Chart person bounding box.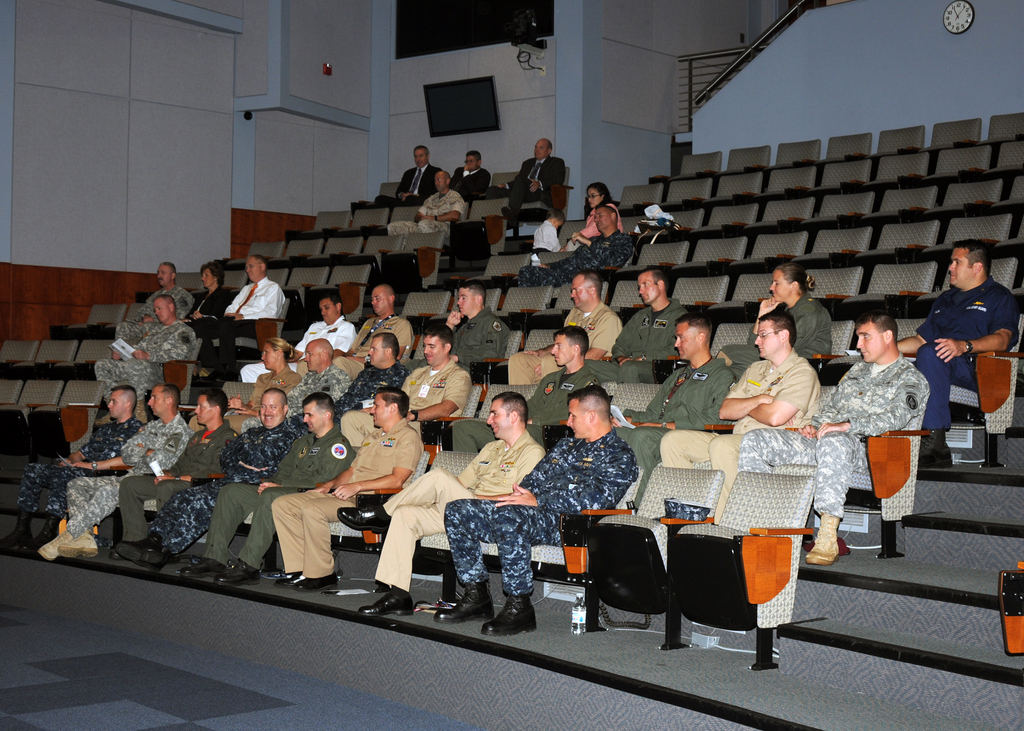
Charted: locate(533, 209, 564, 271).
